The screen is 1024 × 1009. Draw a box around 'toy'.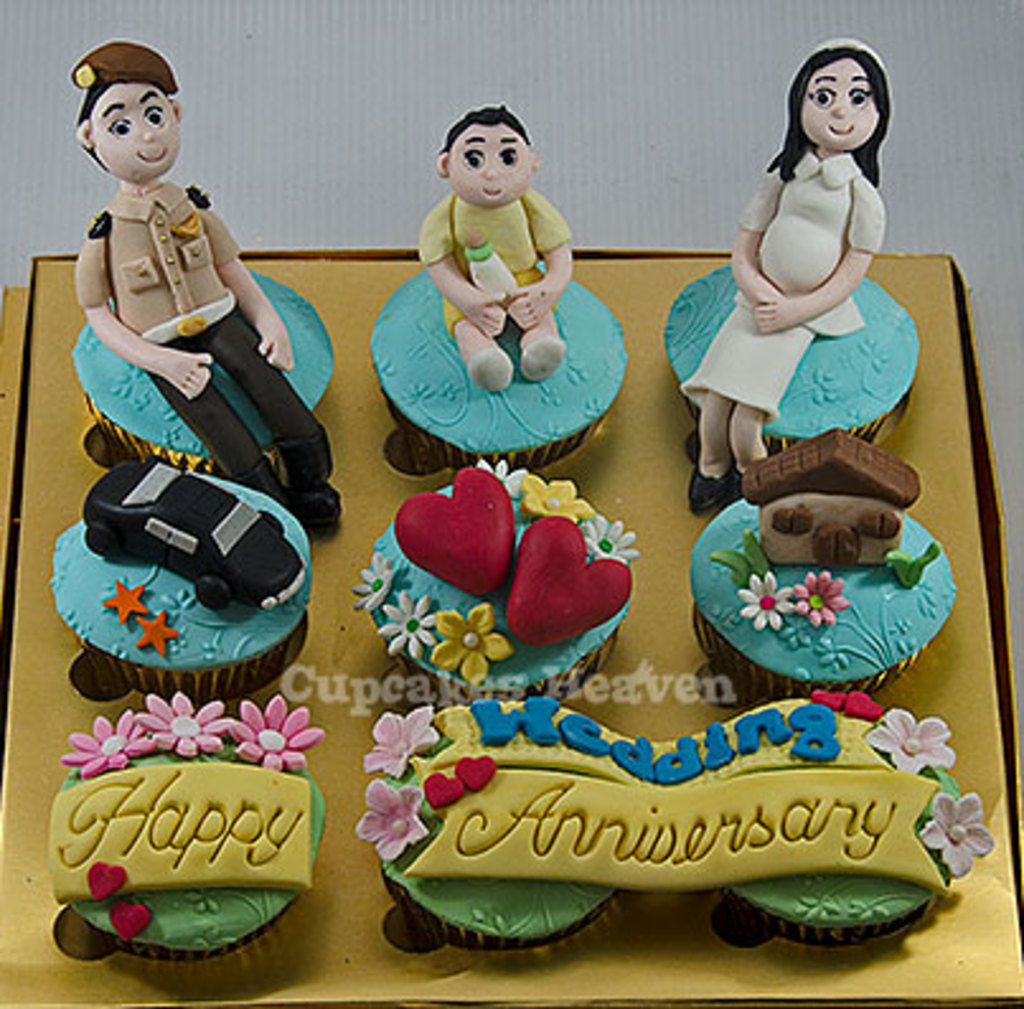
BBox(508, 475, 597, 518).
